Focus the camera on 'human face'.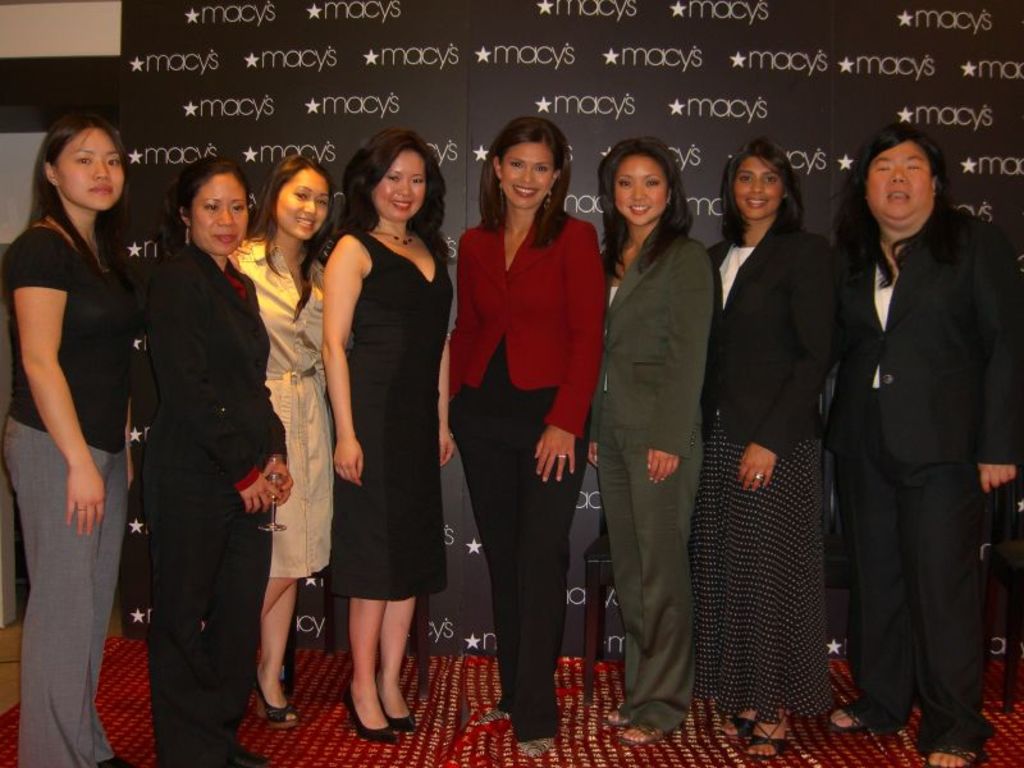
Focus region: Rect(733, 148, 782, 220).
